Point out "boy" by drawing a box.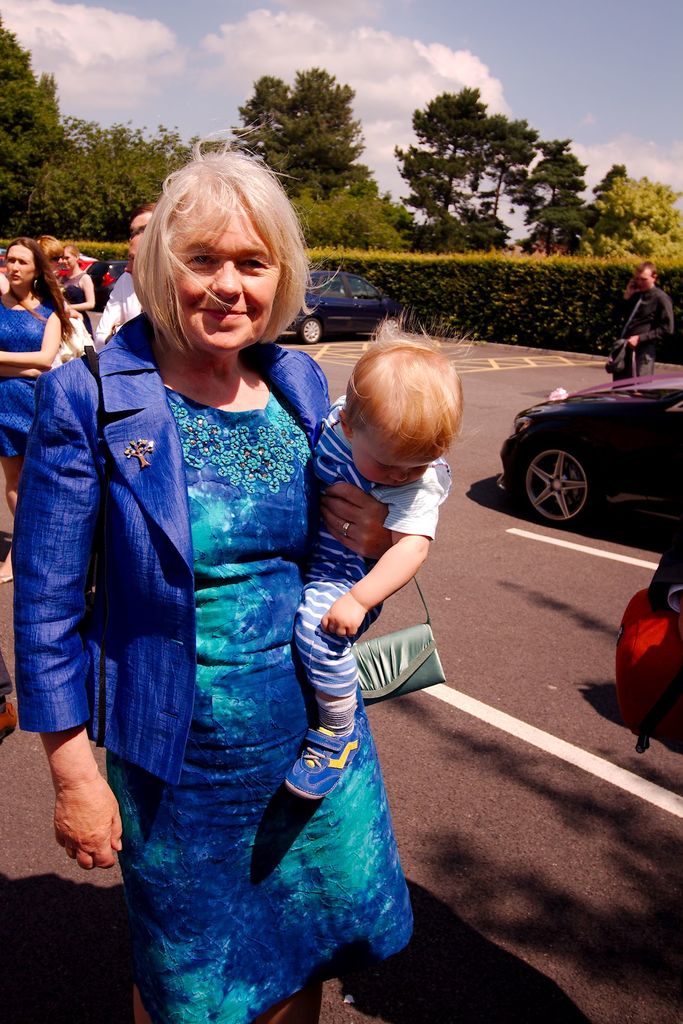
[x1=284, y1=325, x2=464, y2=808].
